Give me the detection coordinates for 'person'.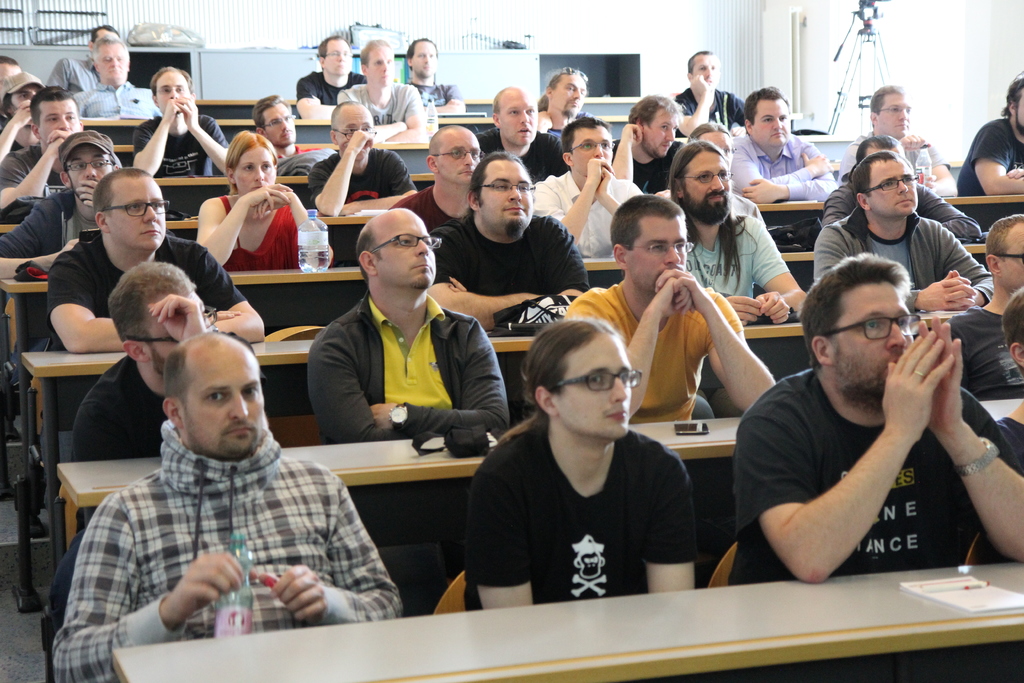
(x1=19, y1=169, x2=259, y2=428).
